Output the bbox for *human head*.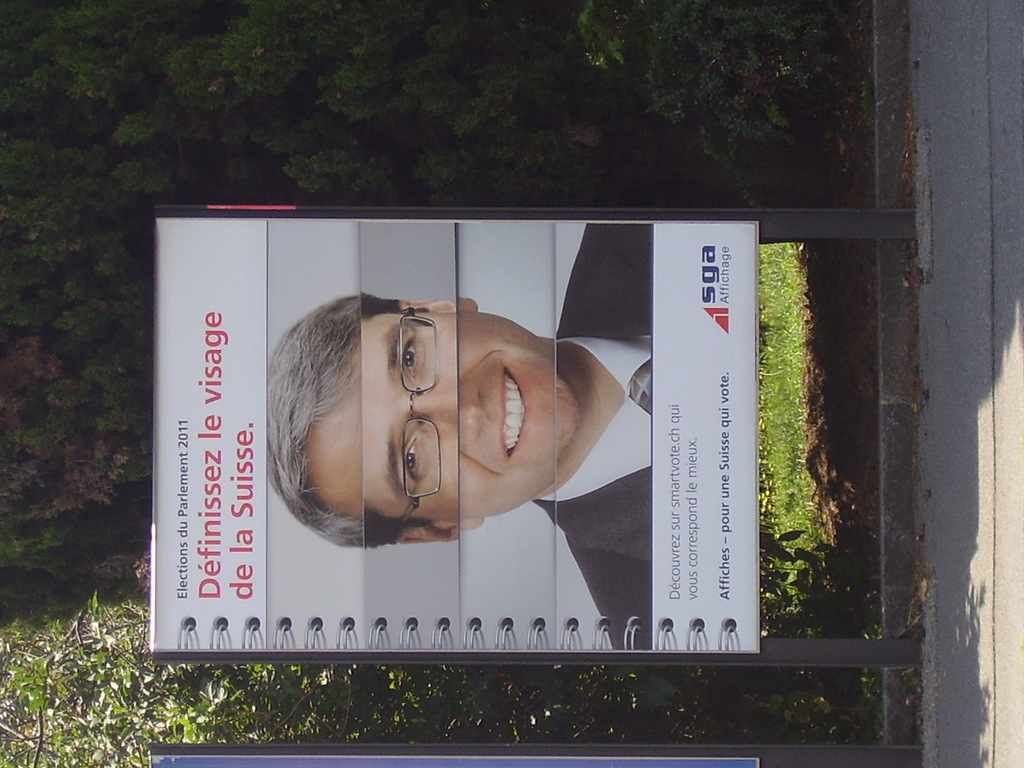
273:290:522:527.
